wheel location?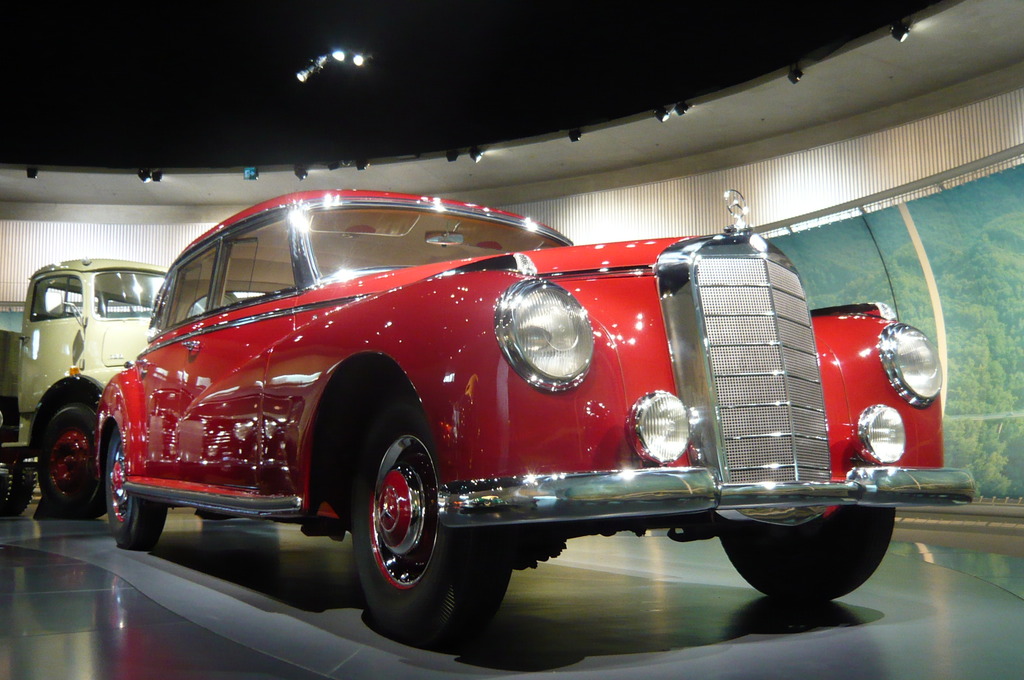
(x1=353, y1=394, x2=517, y2=644)
